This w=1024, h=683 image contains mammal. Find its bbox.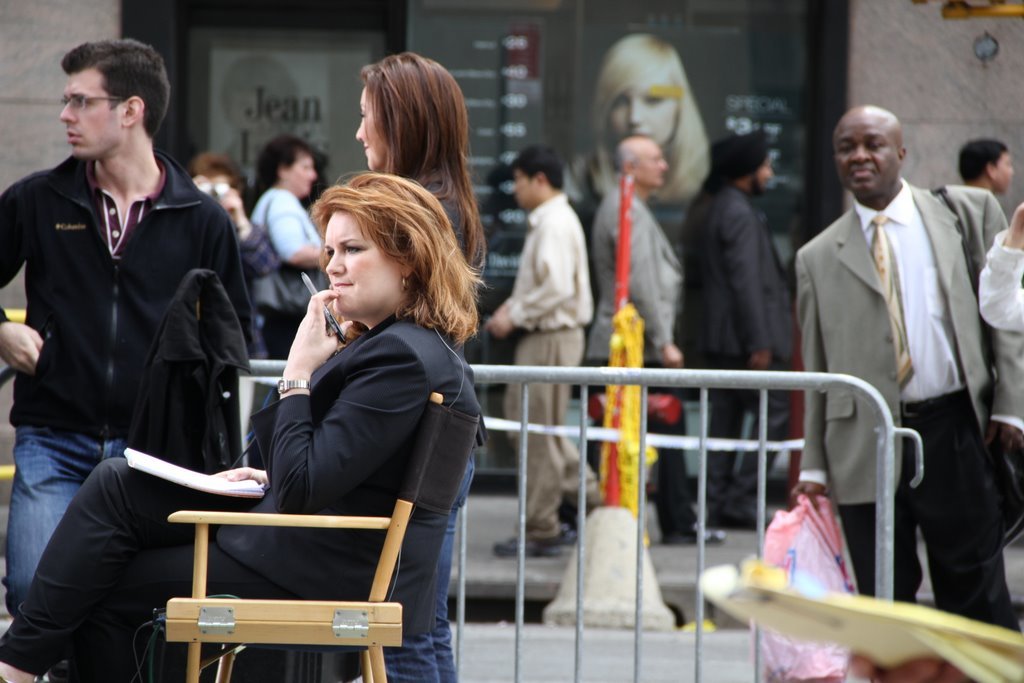
(left=701, top=134, right=796, bottom=525).
